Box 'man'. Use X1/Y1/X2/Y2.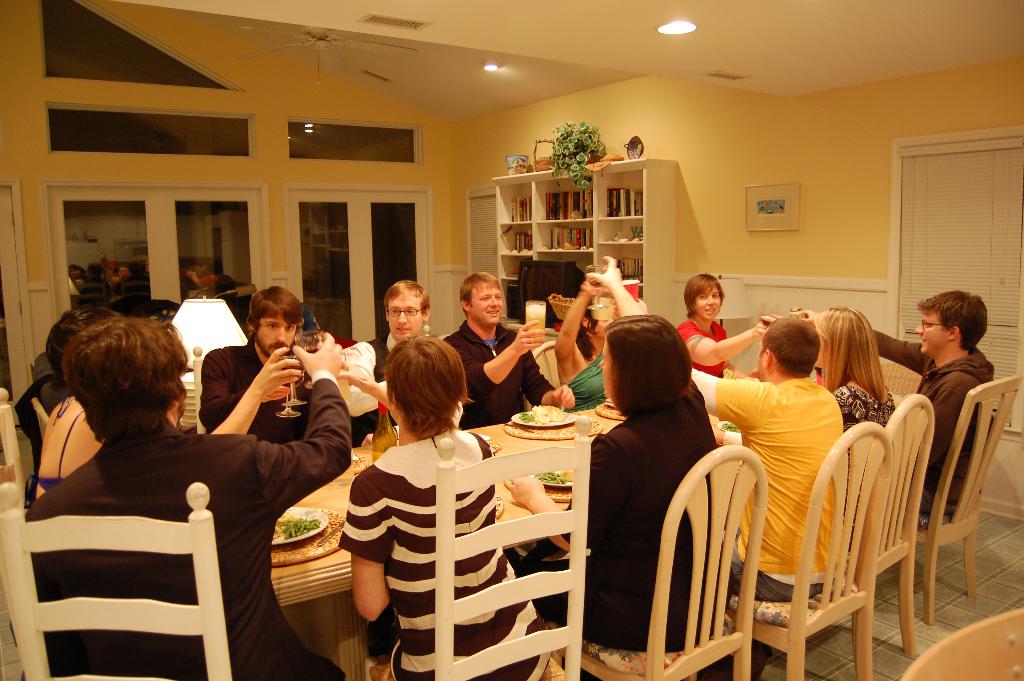
688/318/852/680.
